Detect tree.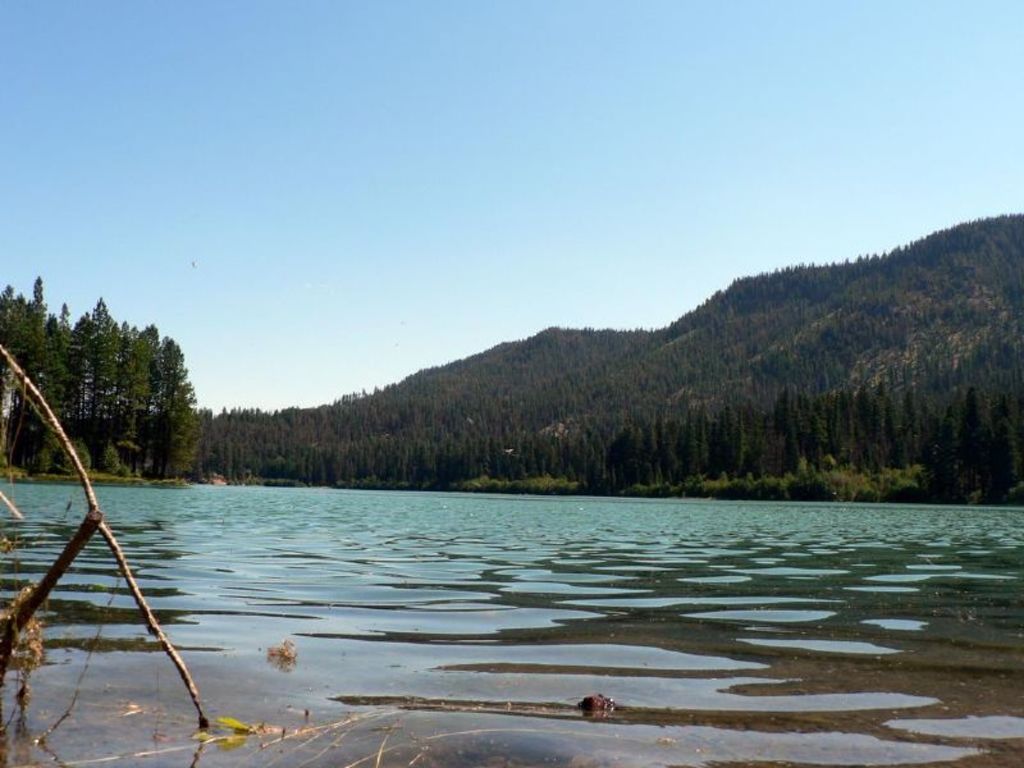
Detected at bbox=(495, 420, 539, 475).
